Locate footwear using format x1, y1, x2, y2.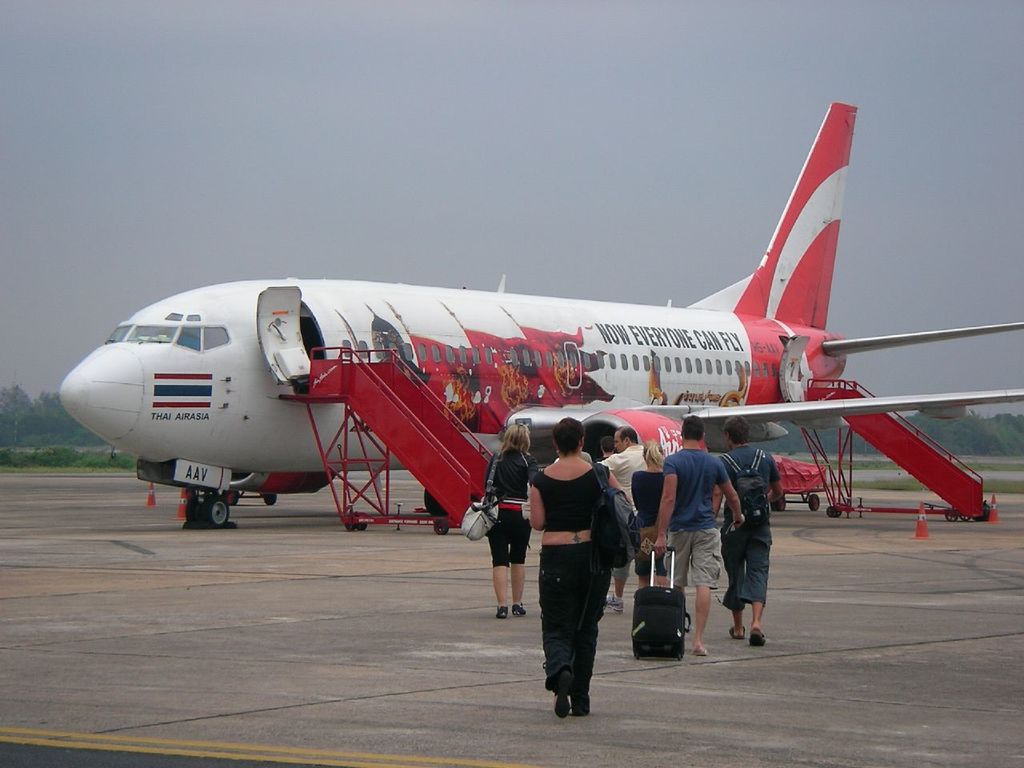
691, 648, 709, 660.
